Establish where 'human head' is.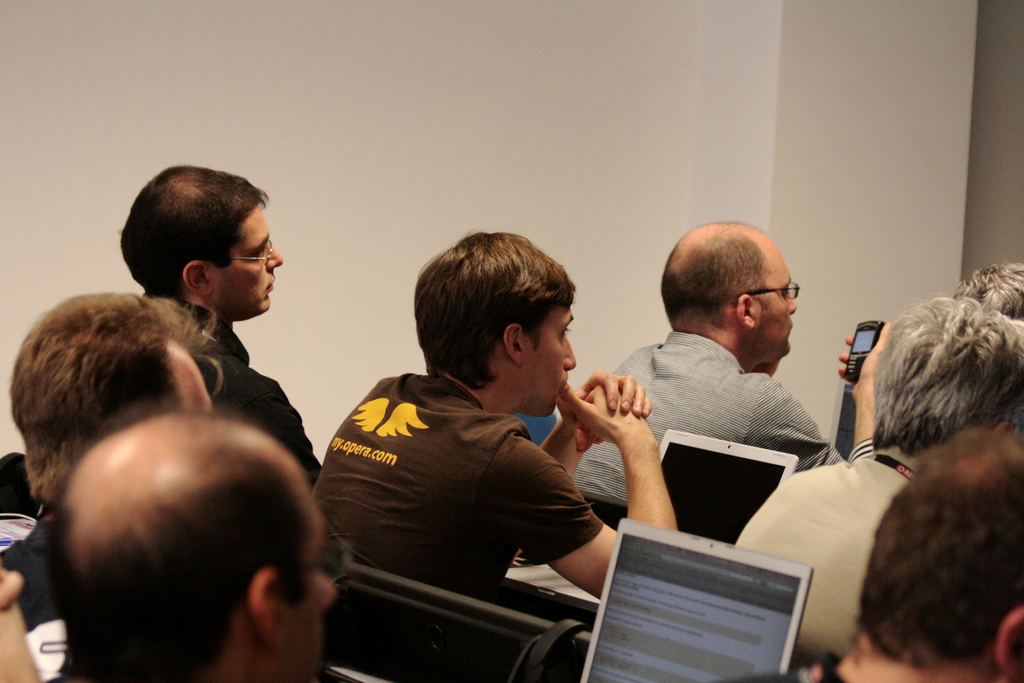
Established at [left=119, top=161, right=283, bottom=318].
